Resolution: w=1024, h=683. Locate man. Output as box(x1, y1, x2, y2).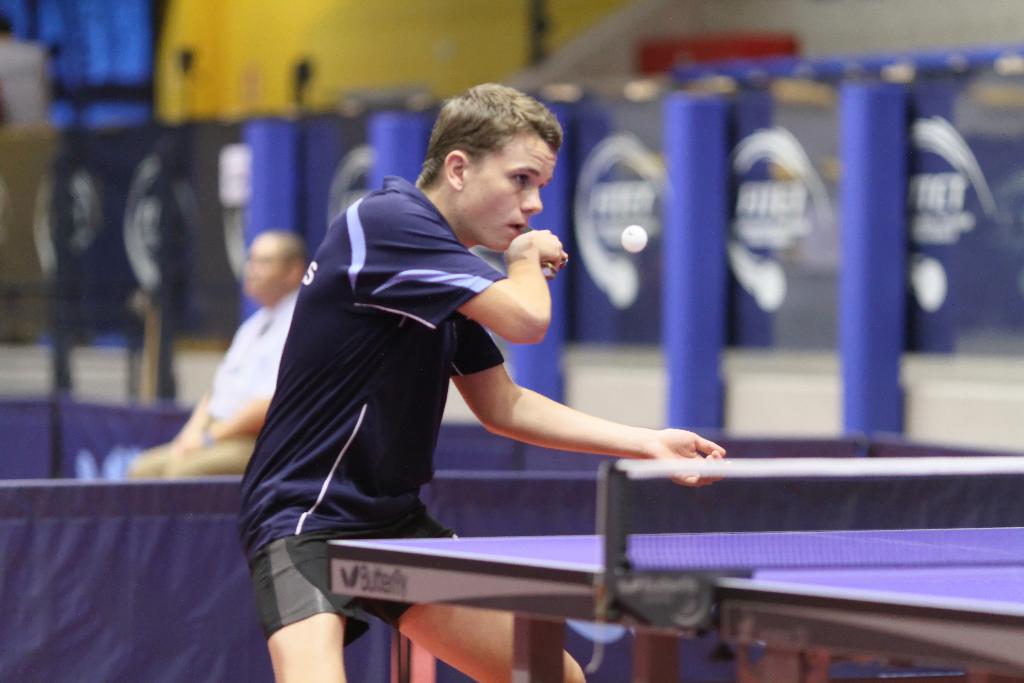
box(202, 96, 730, 638).
